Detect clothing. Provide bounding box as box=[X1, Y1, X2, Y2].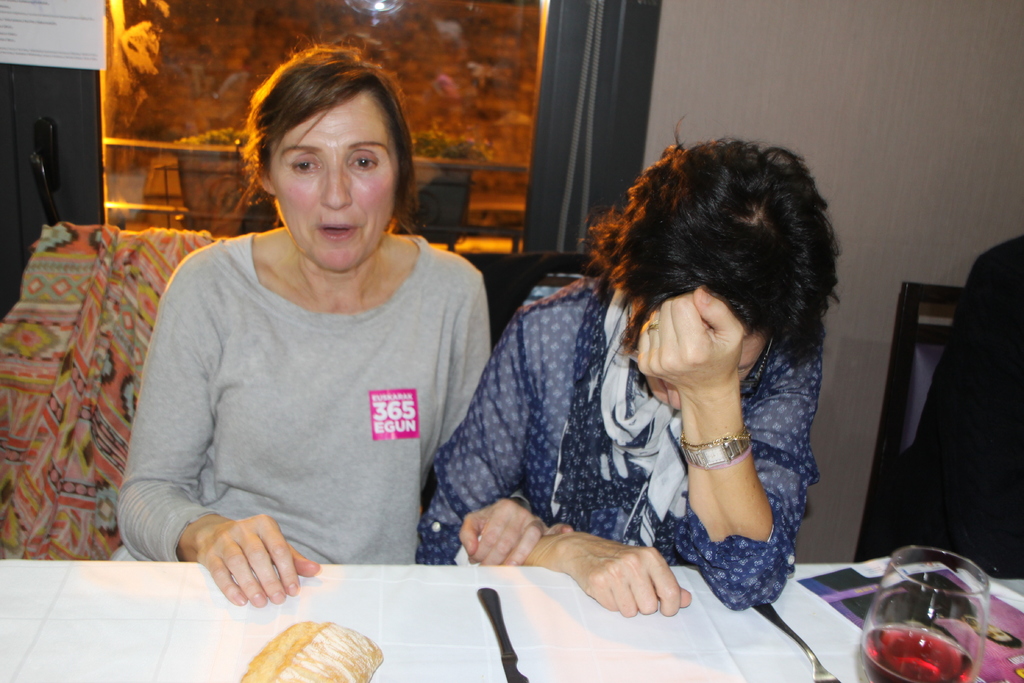
box=[106, 238, 493, 561].
